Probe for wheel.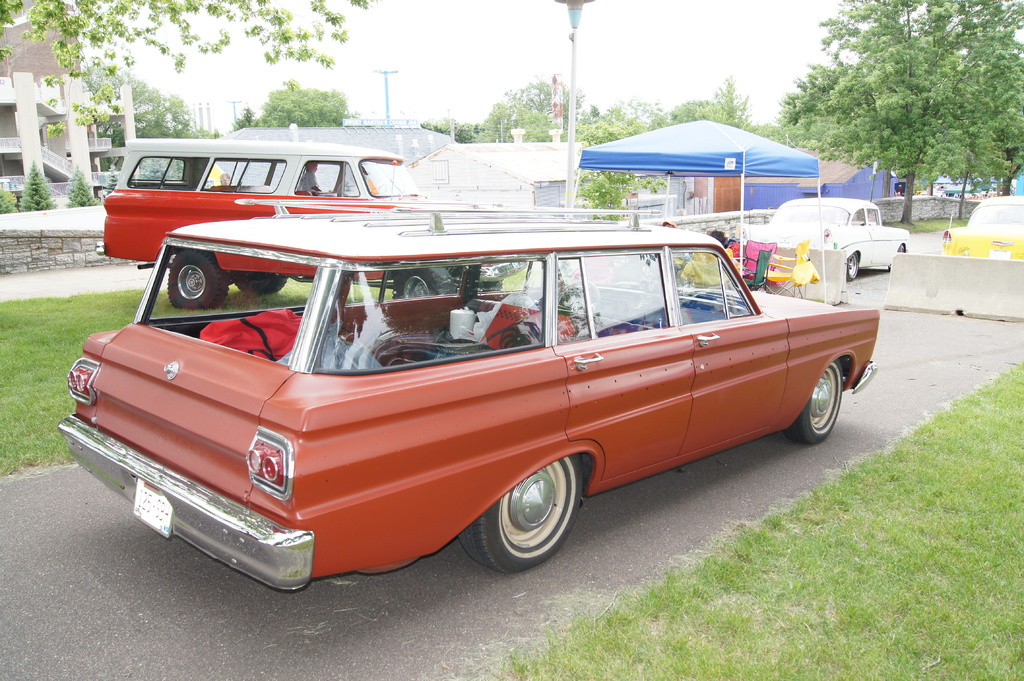
Probe result: Rect(232, 268, 293, 297).
